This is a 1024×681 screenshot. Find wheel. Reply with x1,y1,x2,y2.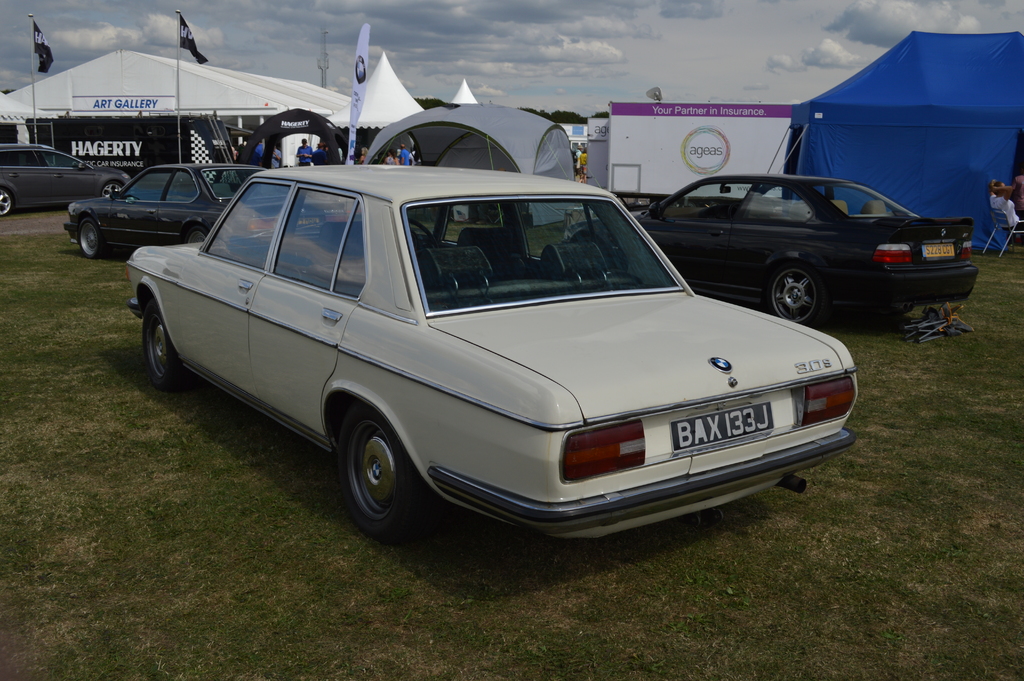
0,190,12,215.
